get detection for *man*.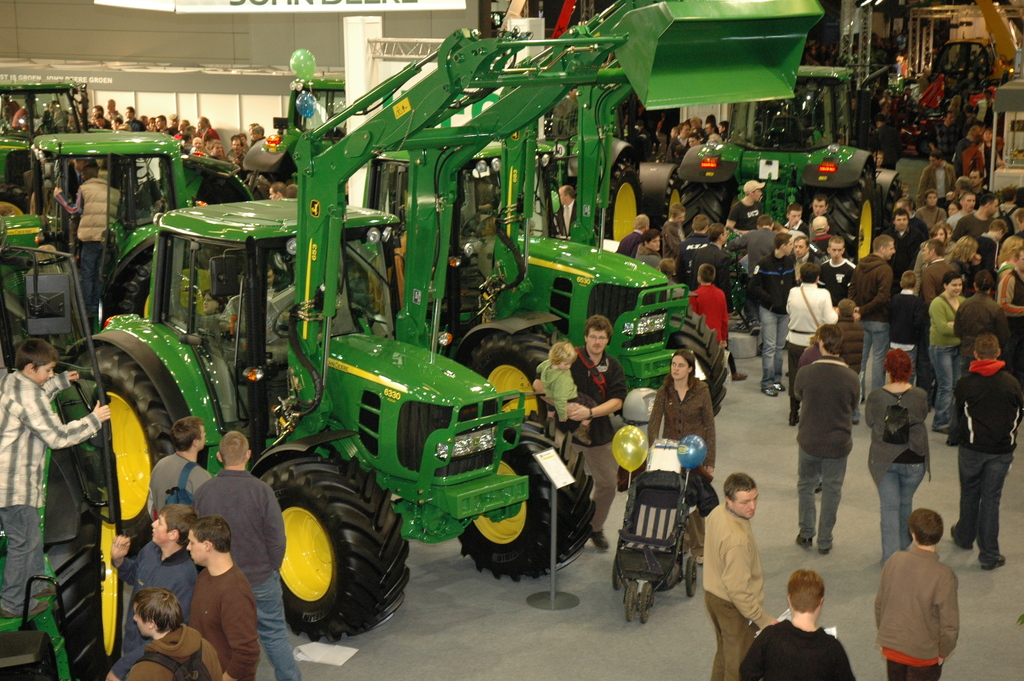
Detection: rect(126, 110, 142, 138).
